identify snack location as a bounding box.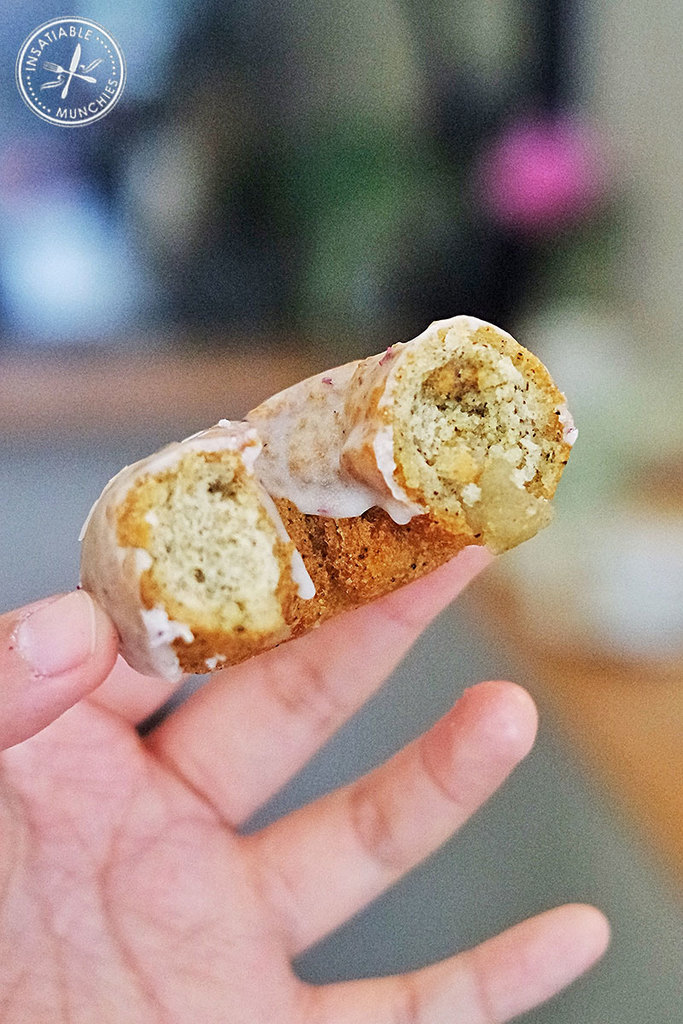
locate(73, 317, 588, 686).
